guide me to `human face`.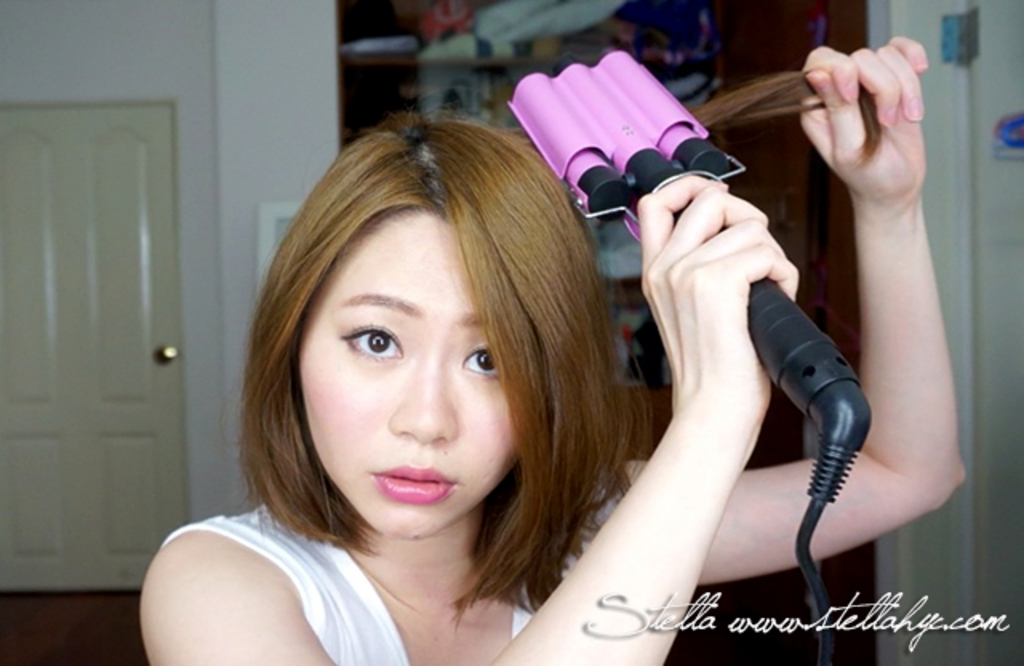
Guidance: (299,211,520,538).
